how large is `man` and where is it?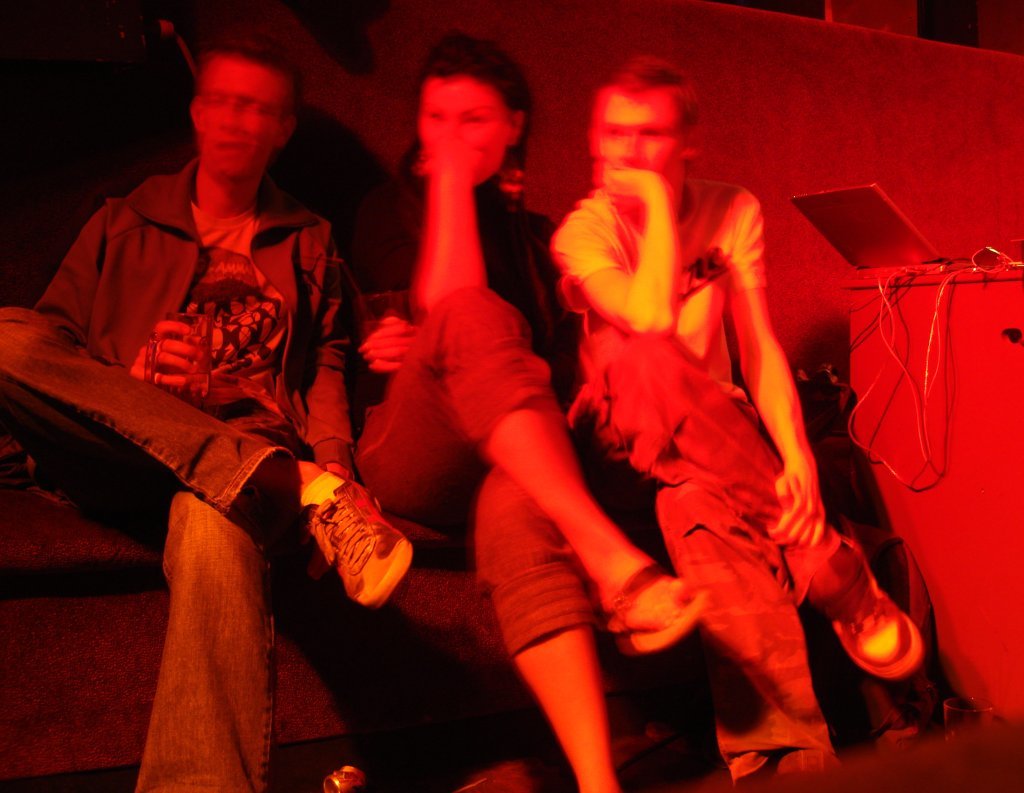
Bounding box: 533/71/868/760.
